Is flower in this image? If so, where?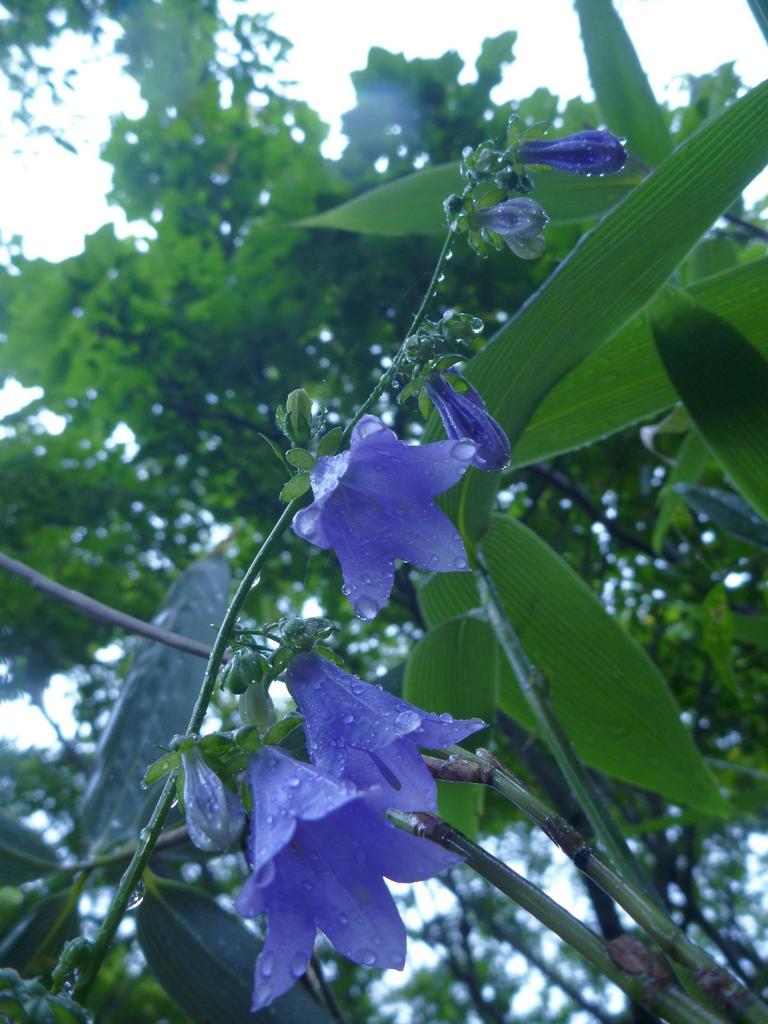
Yes, at l=421, t=376, r=519, b=477.
